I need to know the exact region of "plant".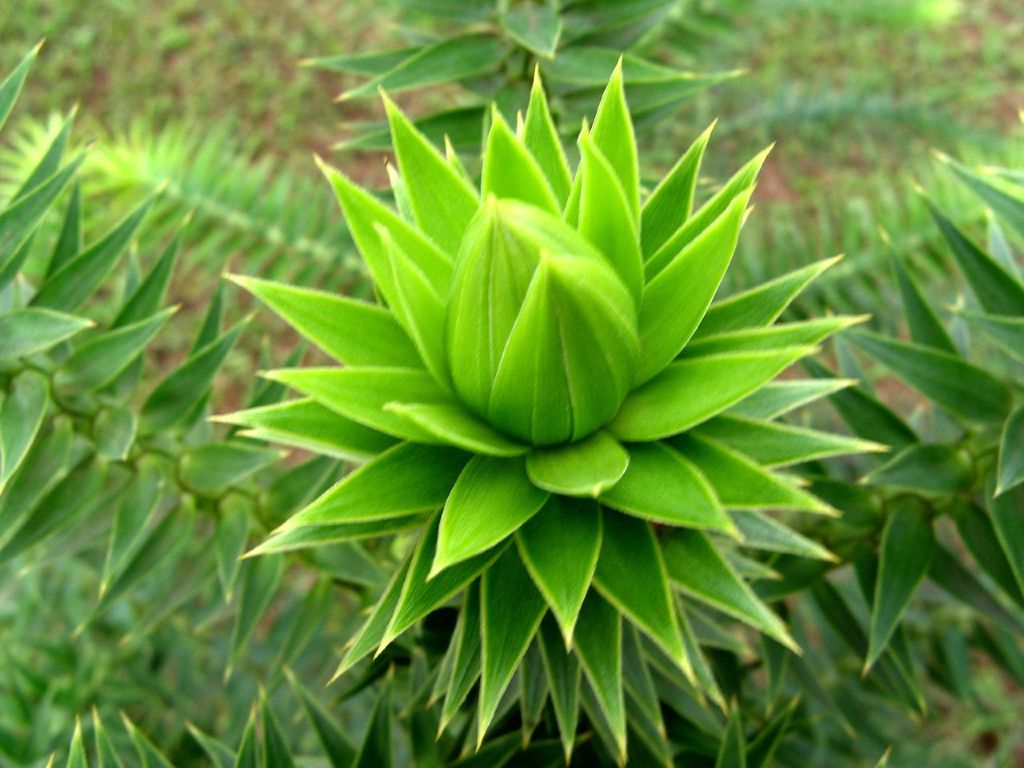
Region: x1=725, y1=142, x2=1023, y2=705.
